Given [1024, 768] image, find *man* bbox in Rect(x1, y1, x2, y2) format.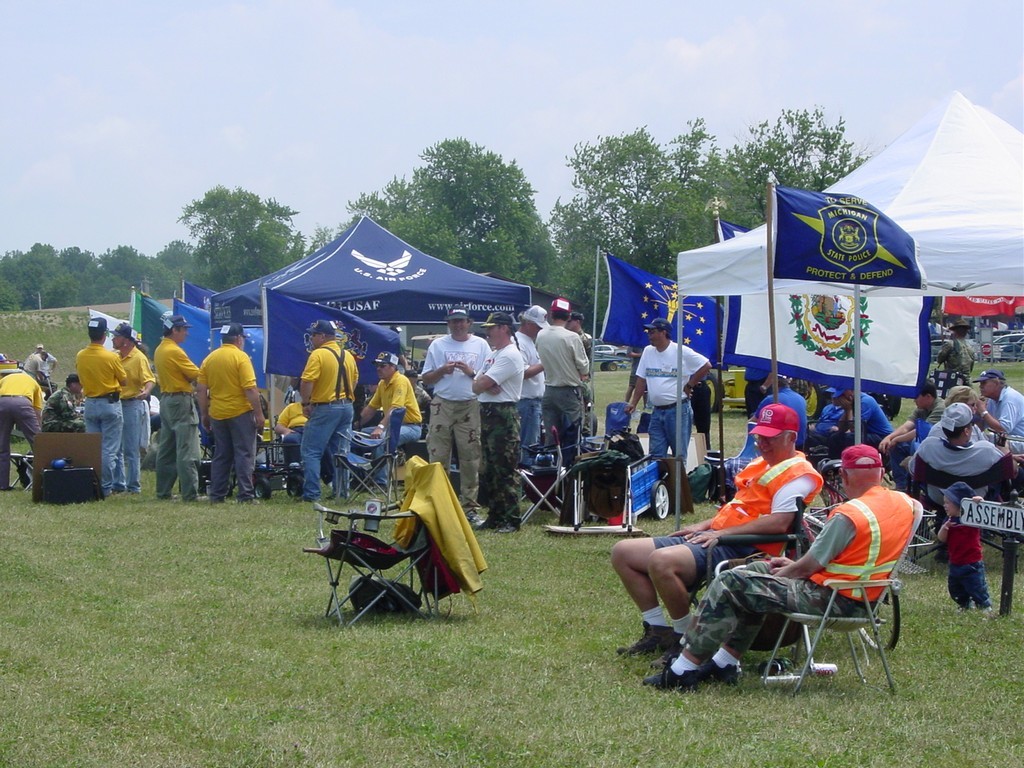
Rect(973, 367, 1023, 459).
